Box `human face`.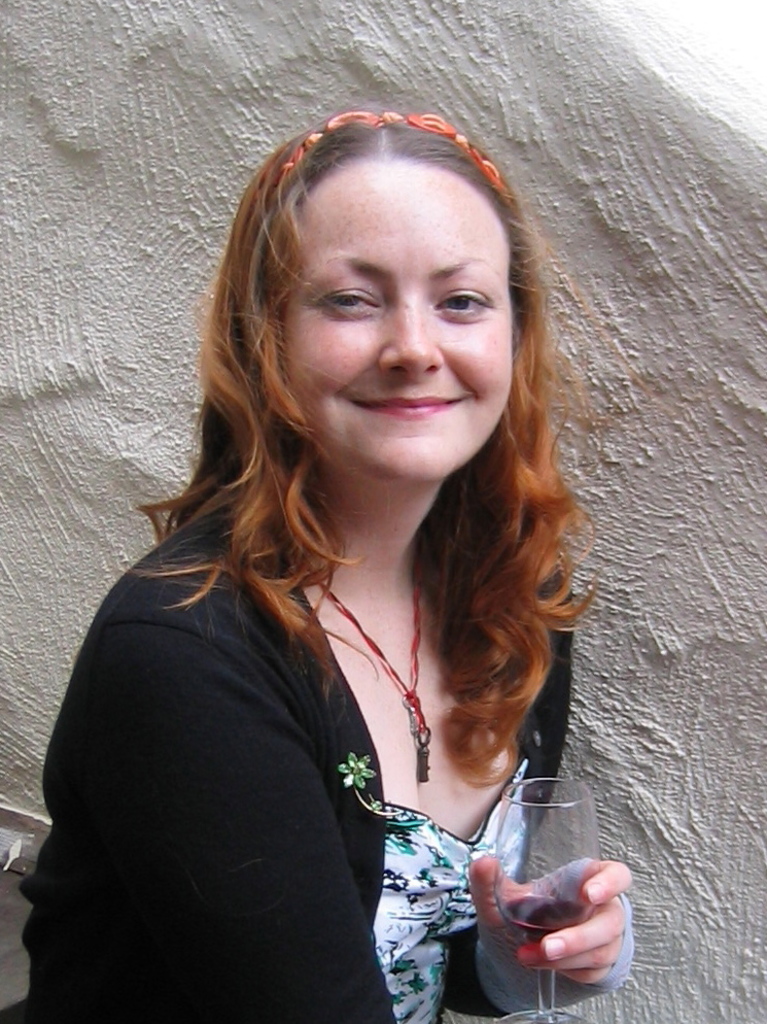
l=282, t=164, r=509, b=478.
